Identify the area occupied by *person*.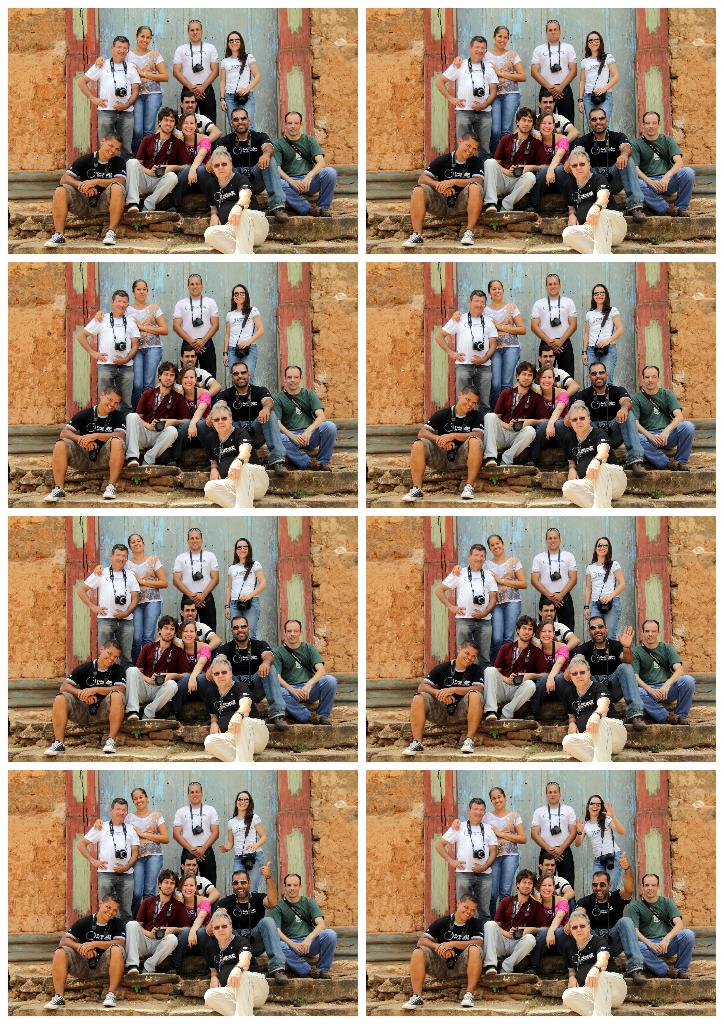
Area: crop(487, 618, 544, 728).
